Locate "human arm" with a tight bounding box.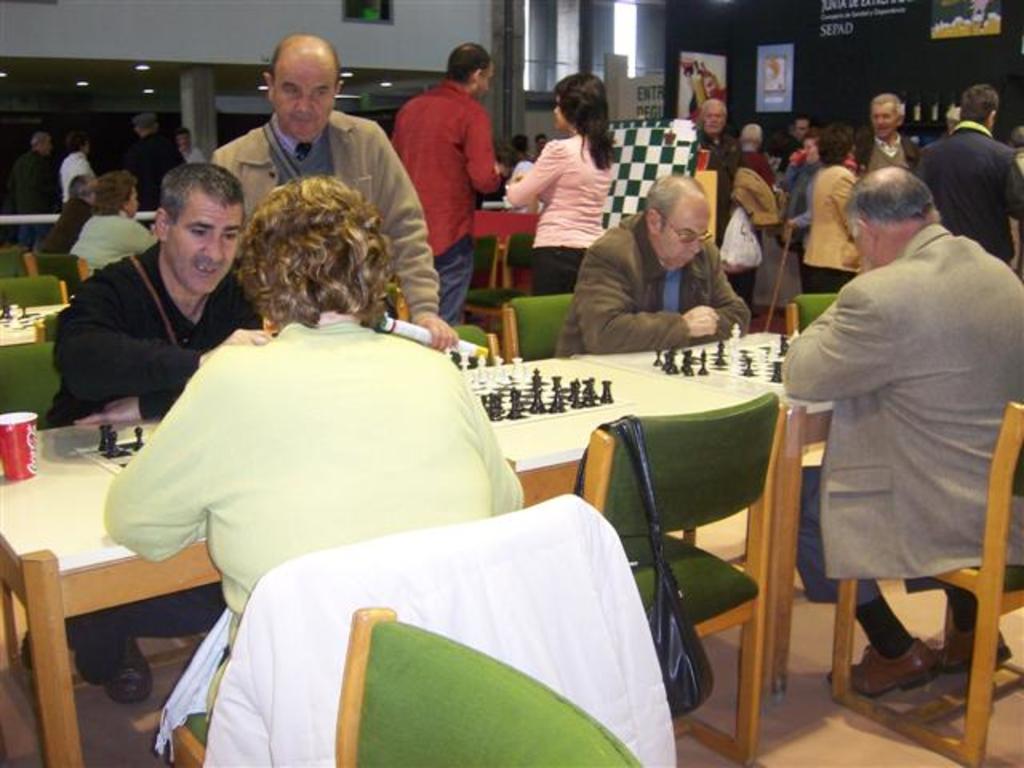
773,278,917,410.
